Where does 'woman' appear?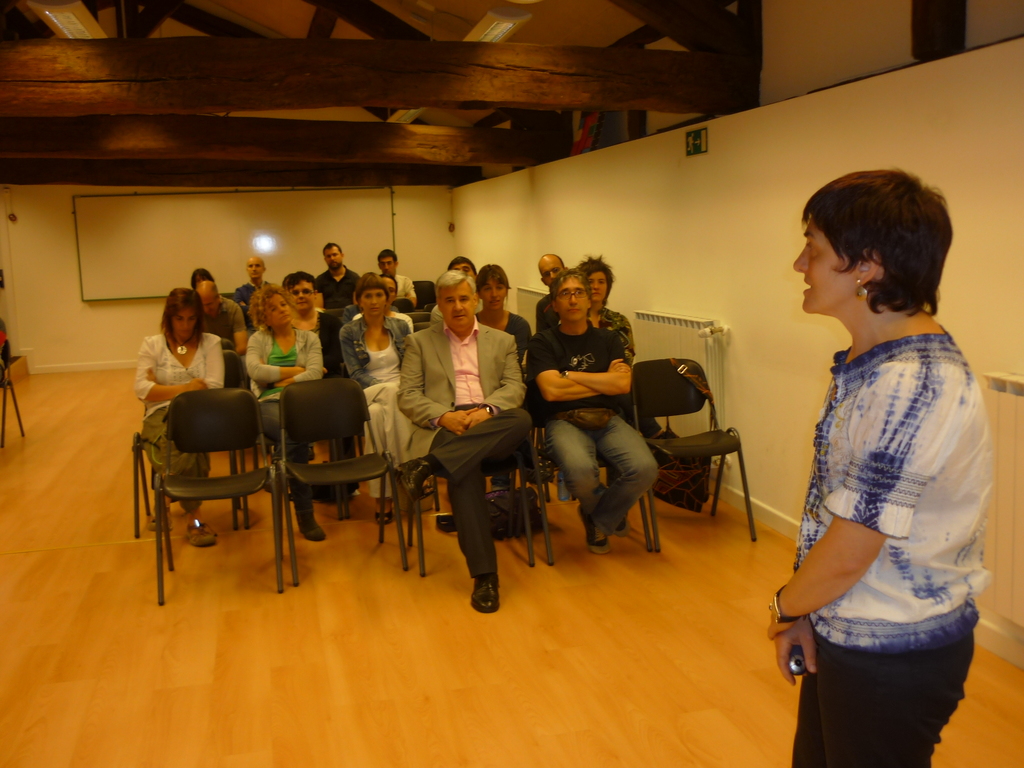
Appears at BBox(569, 257, 642, 365).
